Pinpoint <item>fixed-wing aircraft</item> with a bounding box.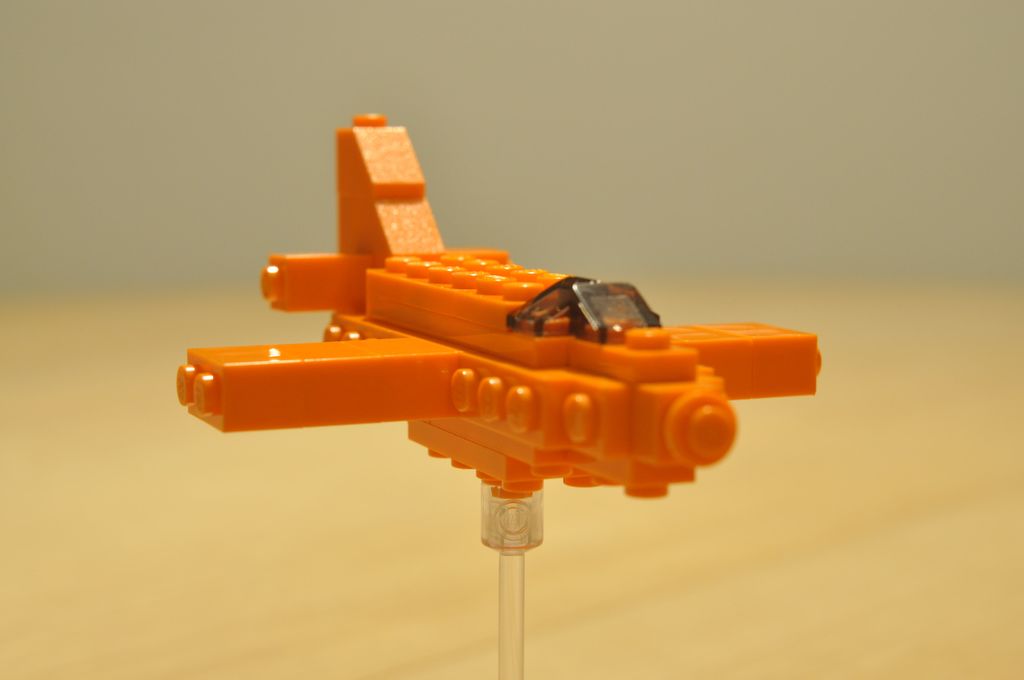
box=[181, 118, 834, 499].
